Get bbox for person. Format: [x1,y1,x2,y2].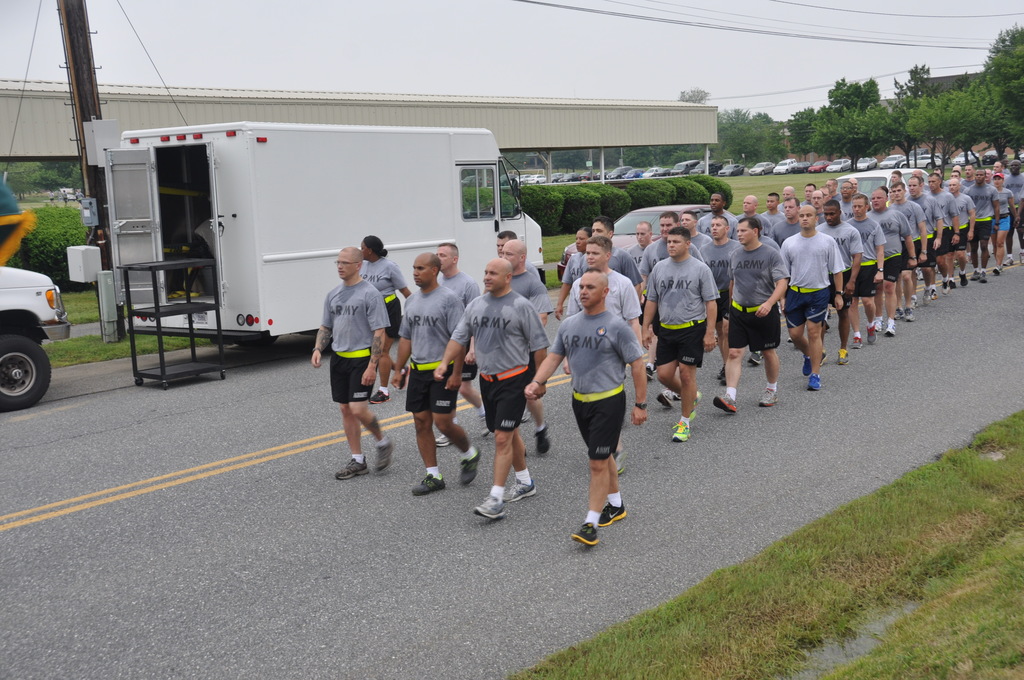
[300,243,392,485].
